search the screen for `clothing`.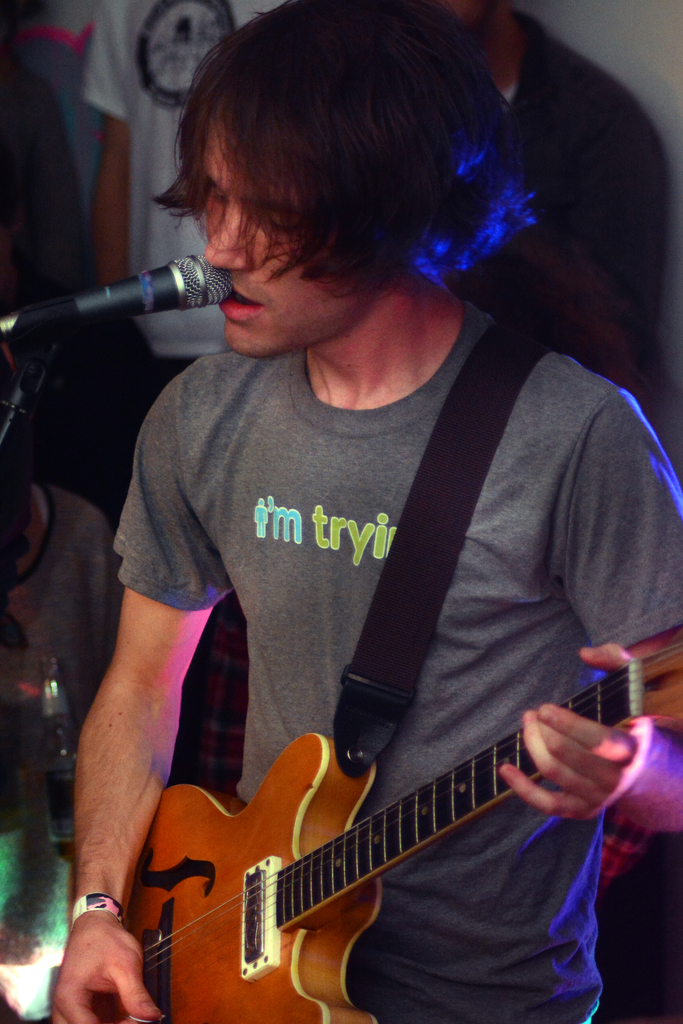
Found at (left=406, top=0, right=664, bottom=433).
